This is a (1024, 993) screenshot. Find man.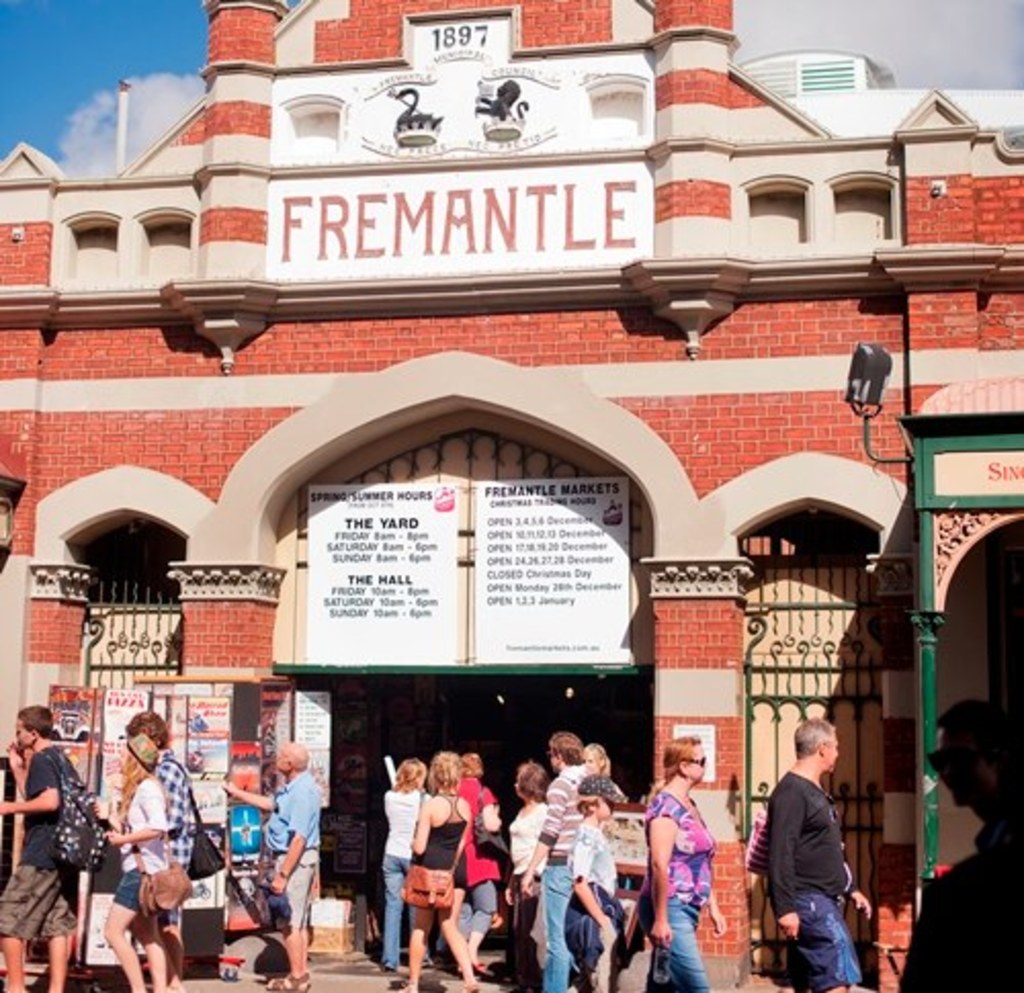
Bounding box: l=739, t=688, r=885, b=992.
